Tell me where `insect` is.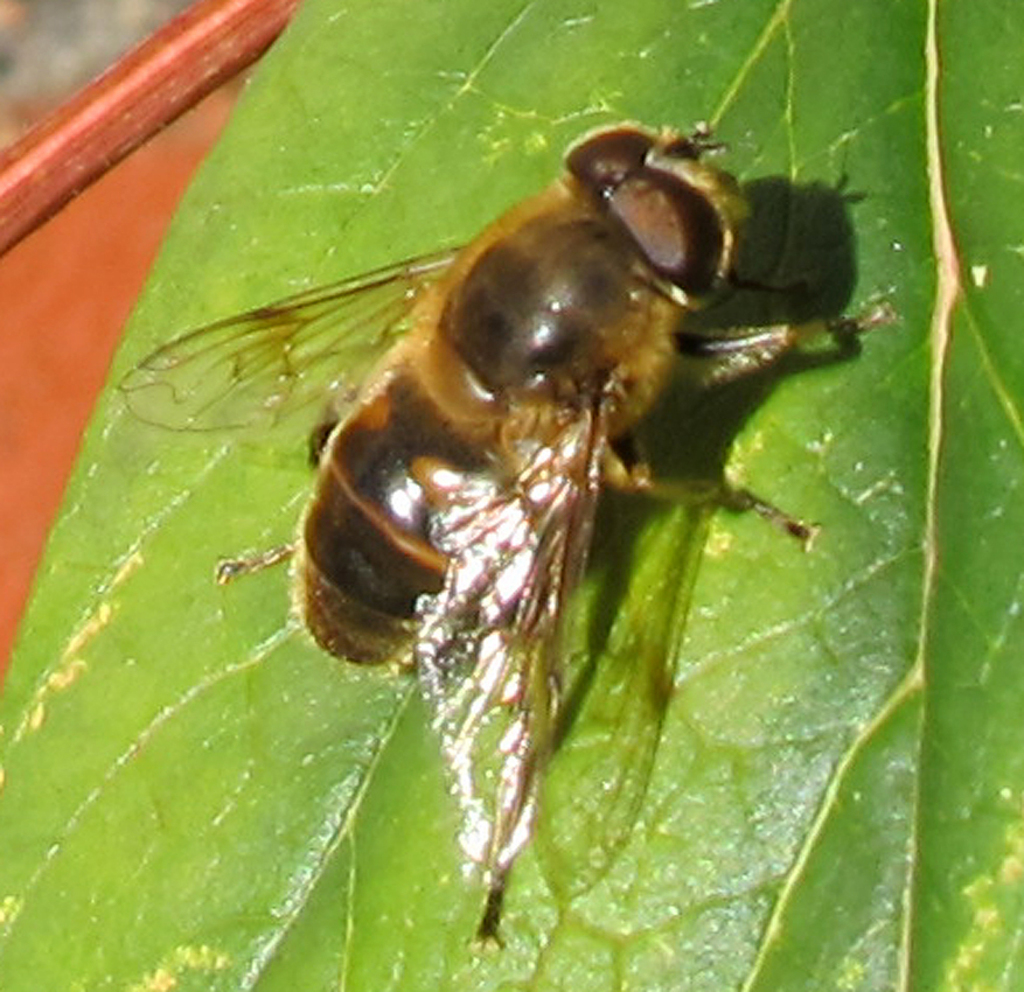
`insect` is at {"x1": 110, "y1": 110, "x2": 885, "y2": 941}.
